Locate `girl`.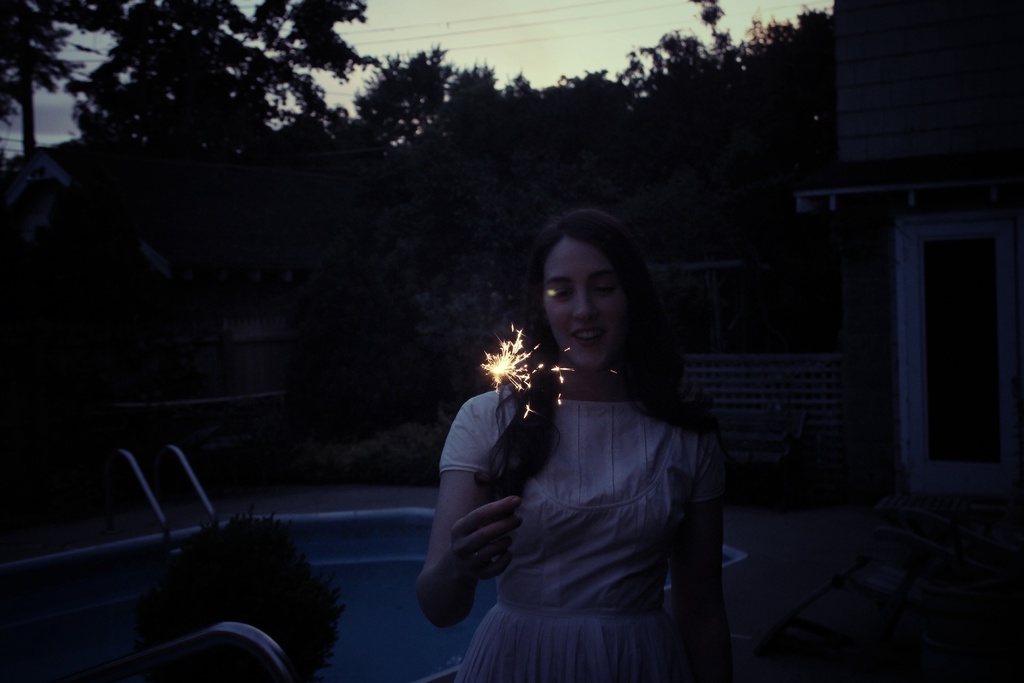
Bounding box: left=413, top=206, right=737, bottom=682.
